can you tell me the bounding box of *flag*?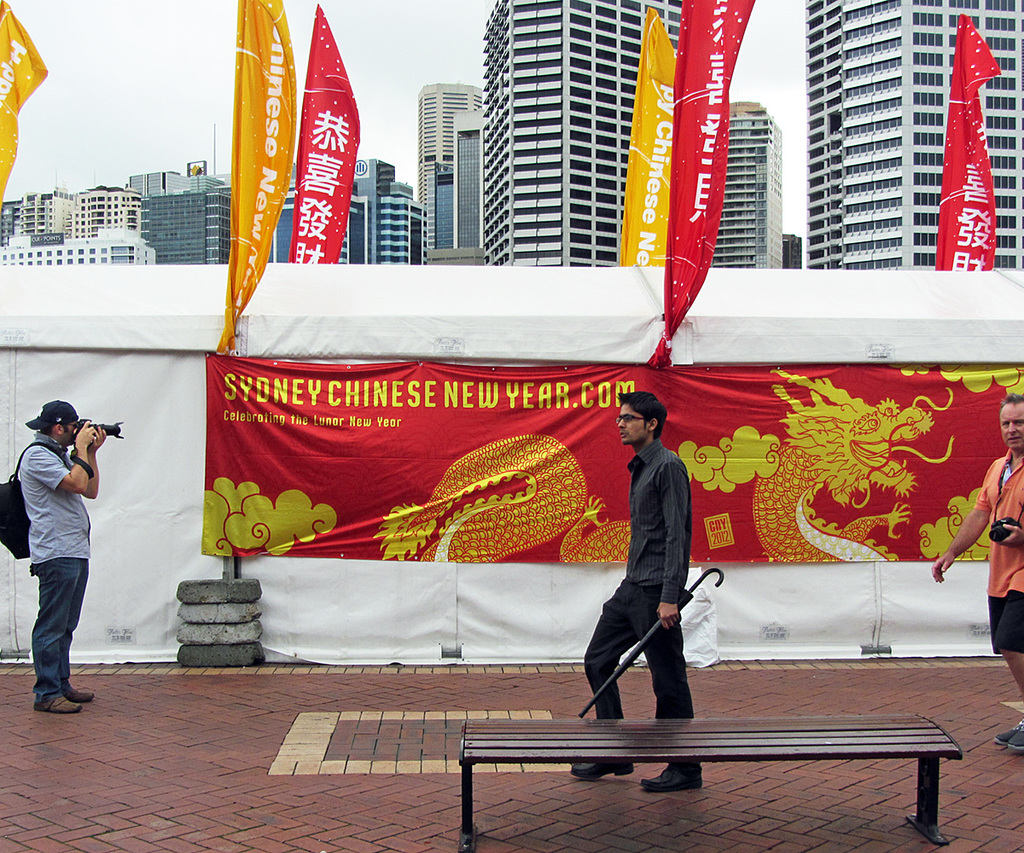
183/321/651/665.
